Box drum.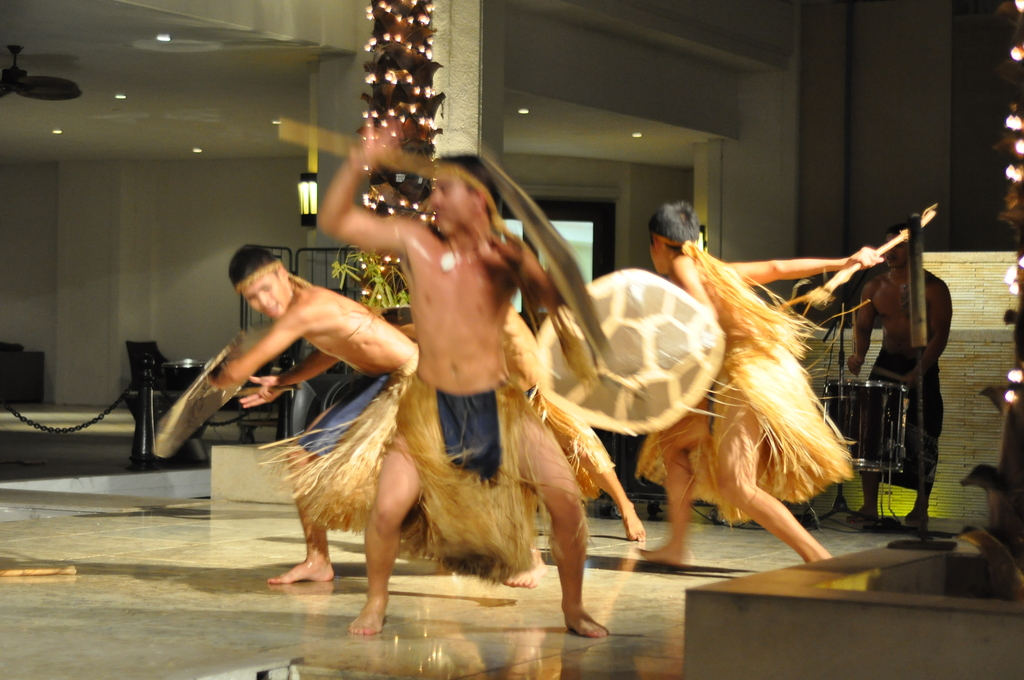
381/304/420/328.
